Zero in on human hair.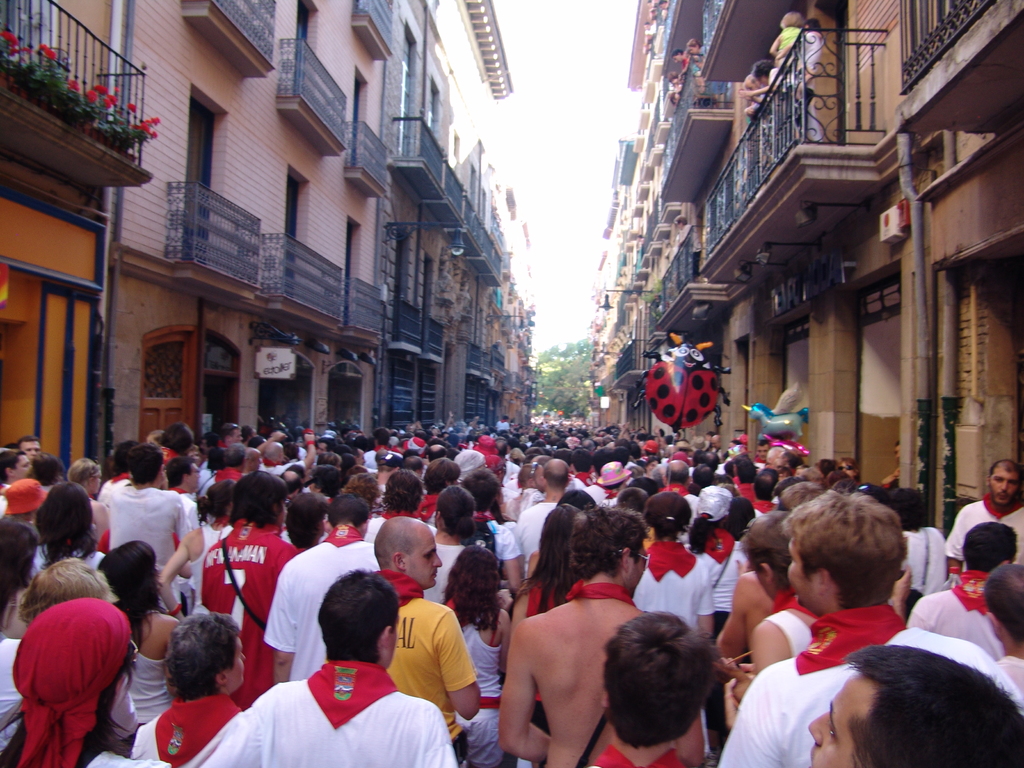
Zeroed in: bbox(752, 472, 773, 499).
